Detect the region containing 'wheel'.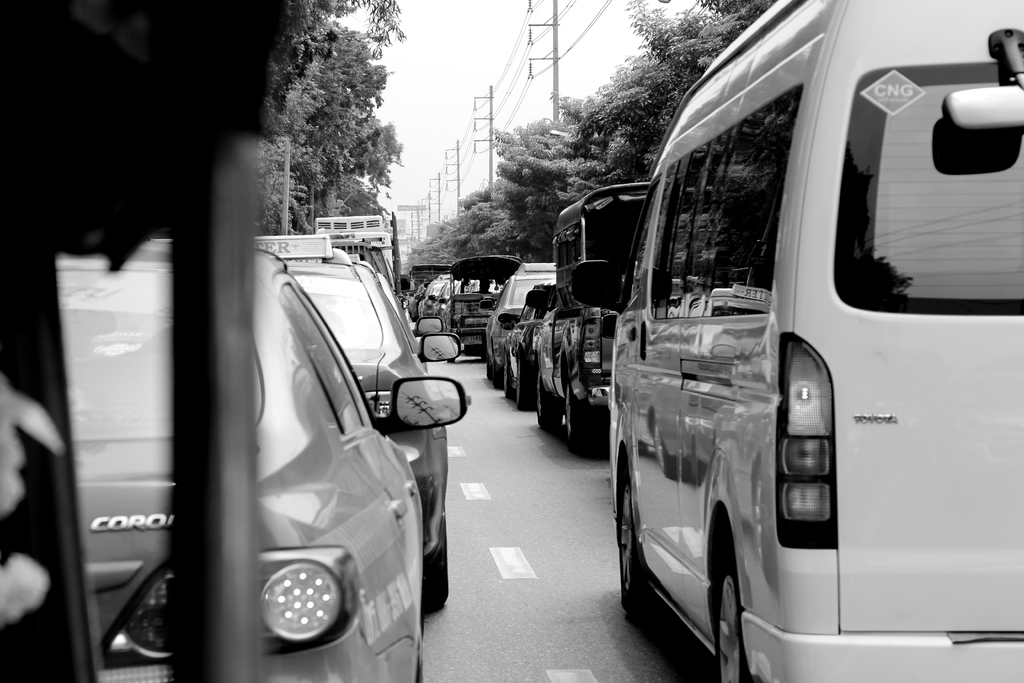
(488, 358, 491, 377).
